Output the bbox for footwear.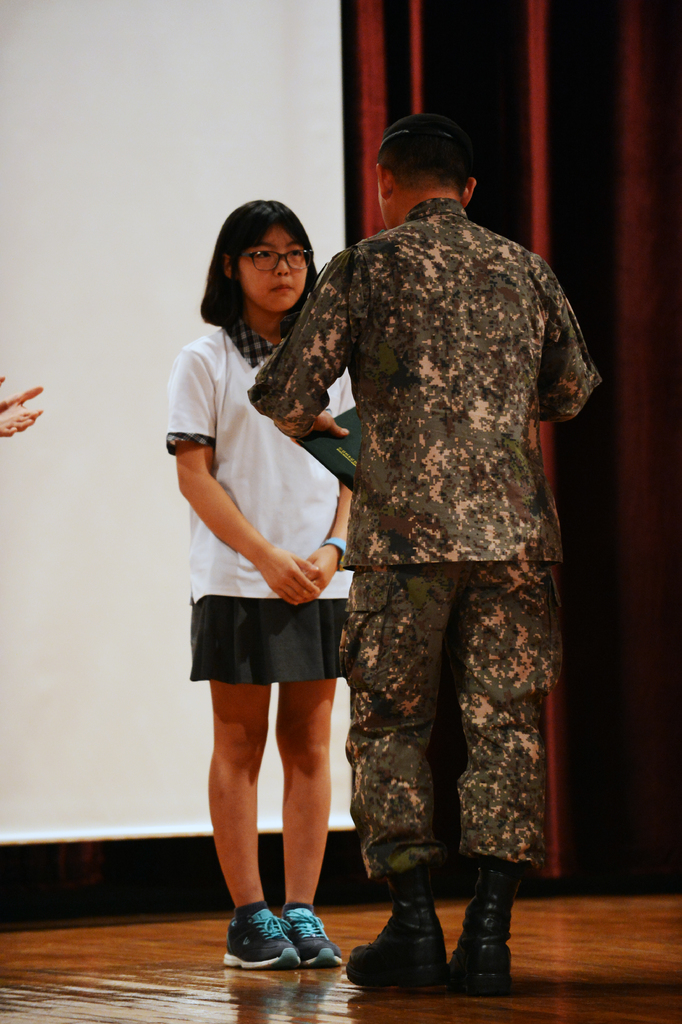
282 899 344 970.
